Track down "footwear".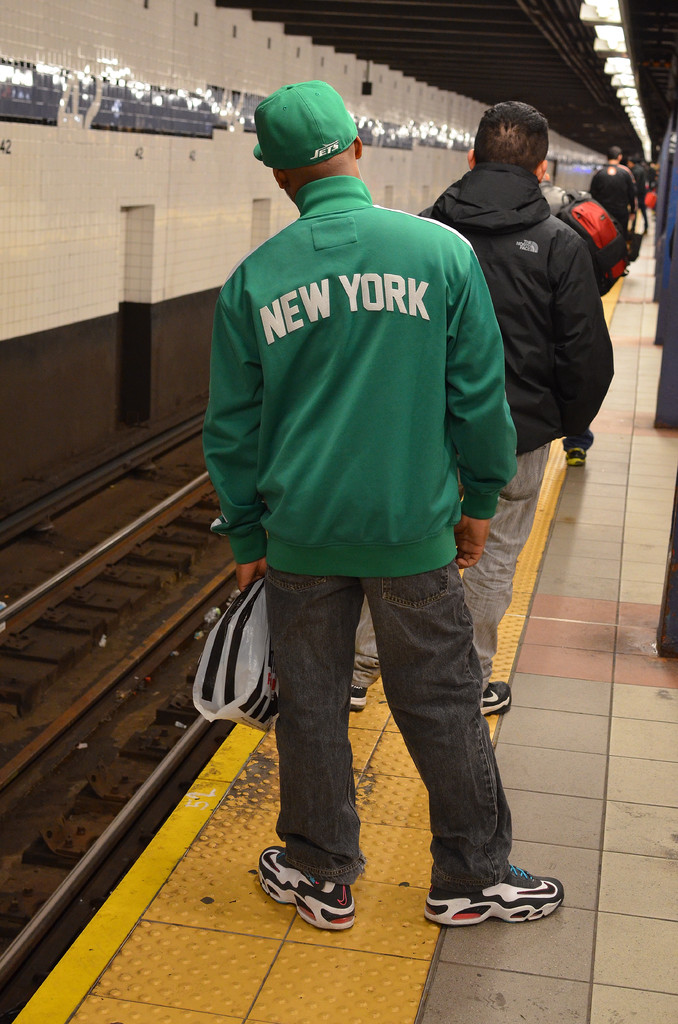
Tracked to region(567, 445, 592, 468).
